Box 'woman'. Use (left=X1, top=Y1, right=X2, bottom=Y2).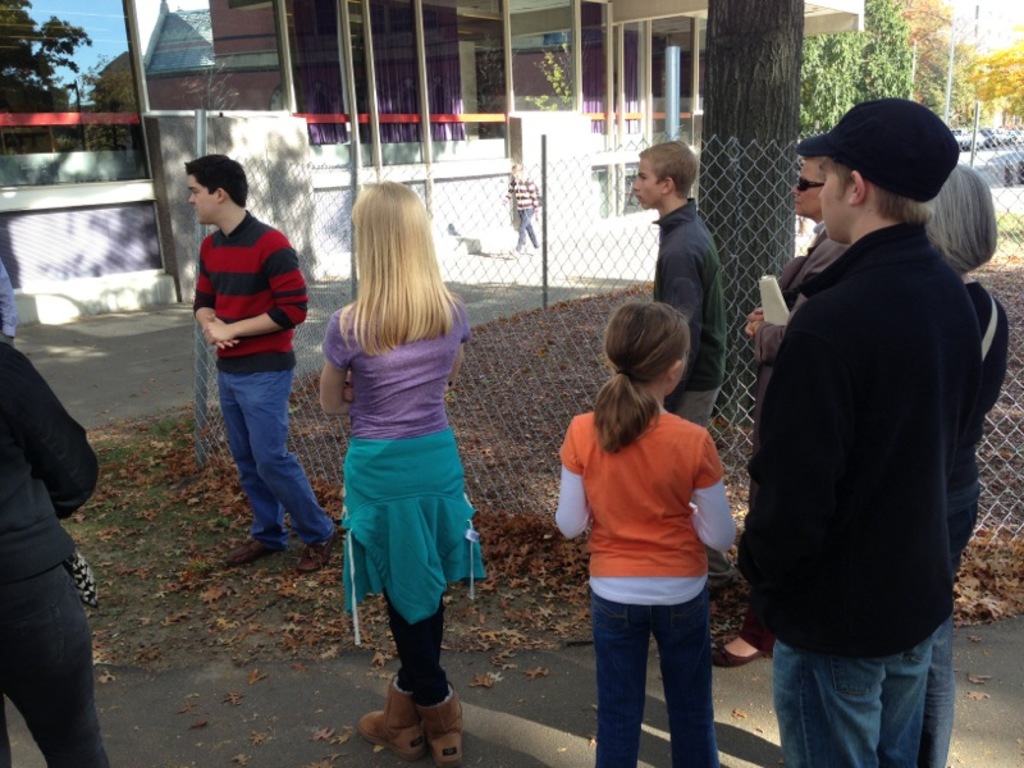
(left=920, top=165, right=1011, bottom=767).
